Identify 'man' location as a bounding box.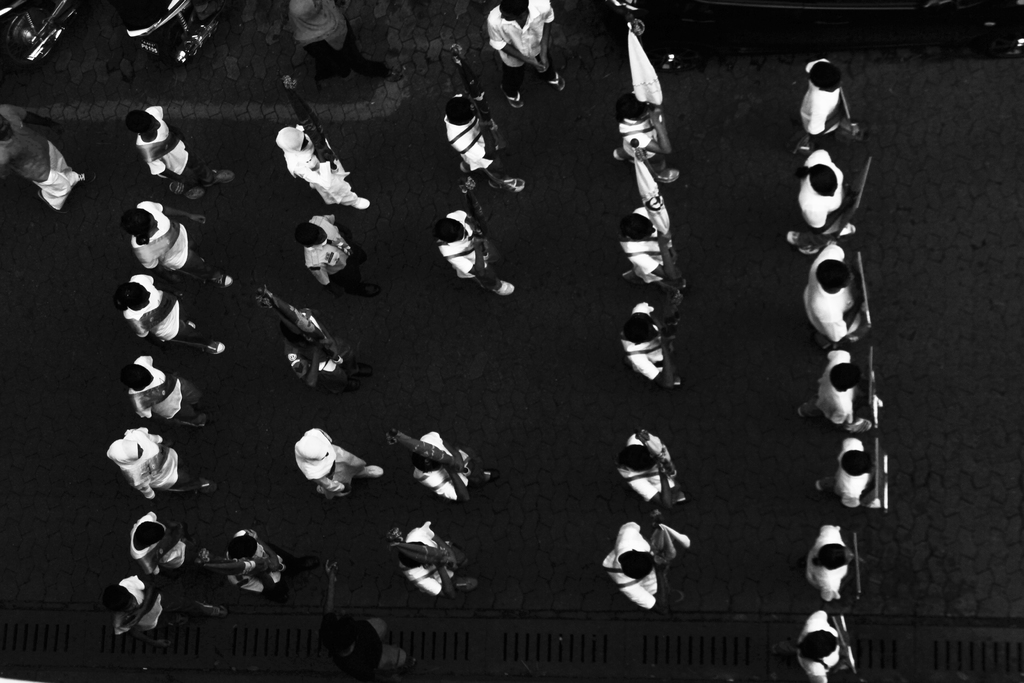
<bbox>799, 341, 876, 421</bbox>.
